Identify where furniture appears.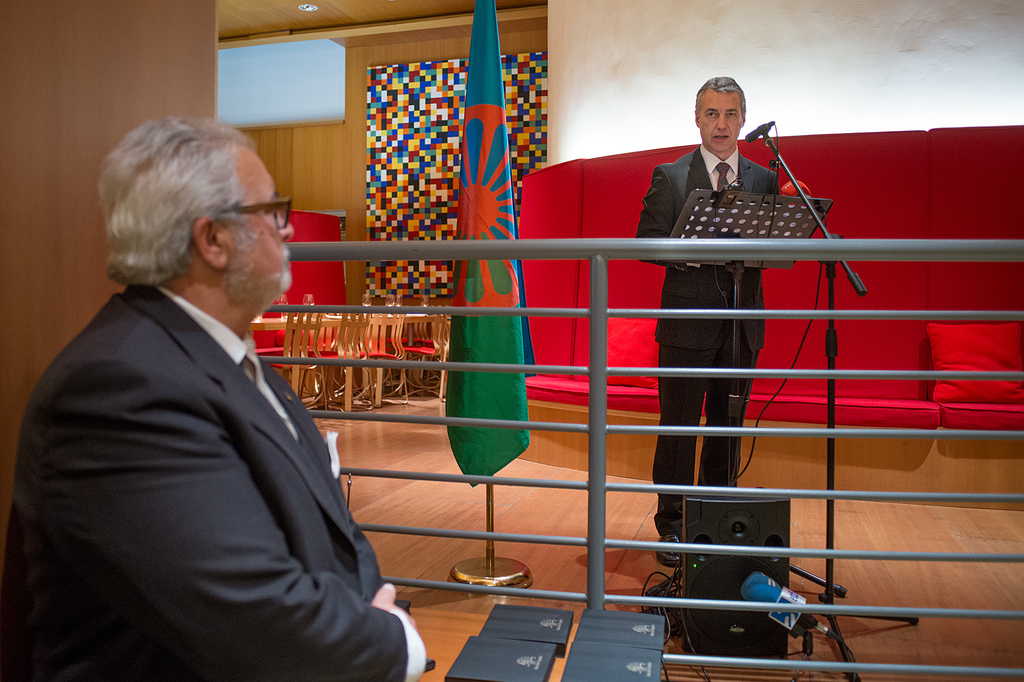
Appears at box=[412, 605, 580, 681].
